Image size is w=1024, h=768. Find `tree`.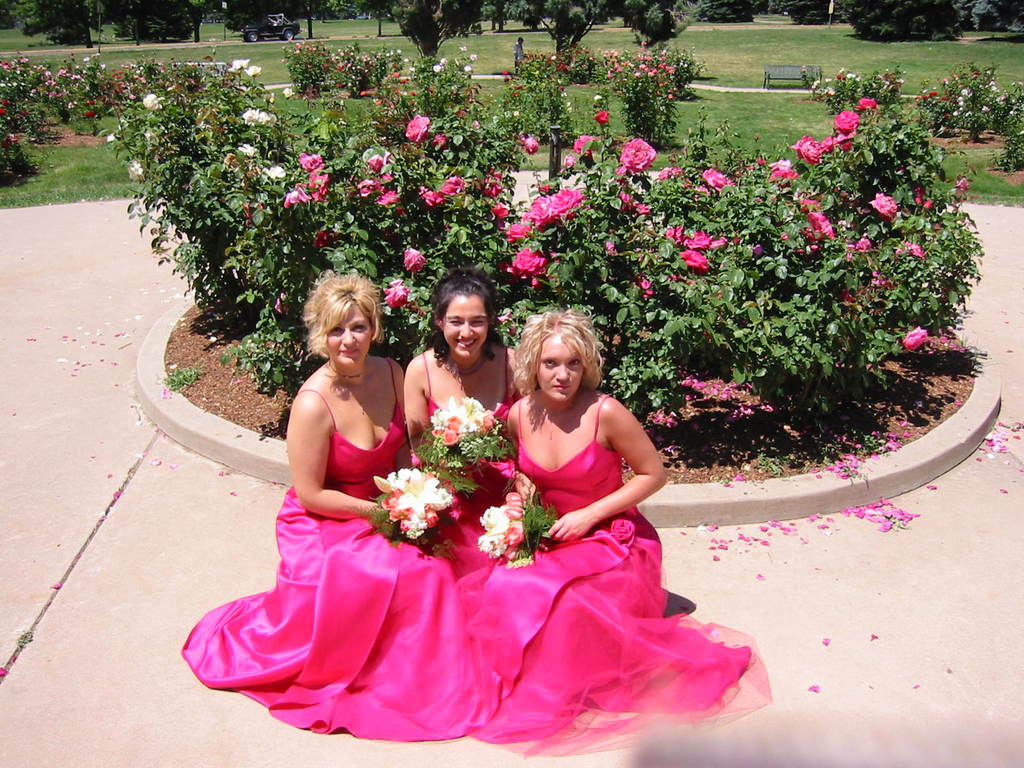
{"x1": 303, "y1": 0, "x2": 357, "y2": 21}.
